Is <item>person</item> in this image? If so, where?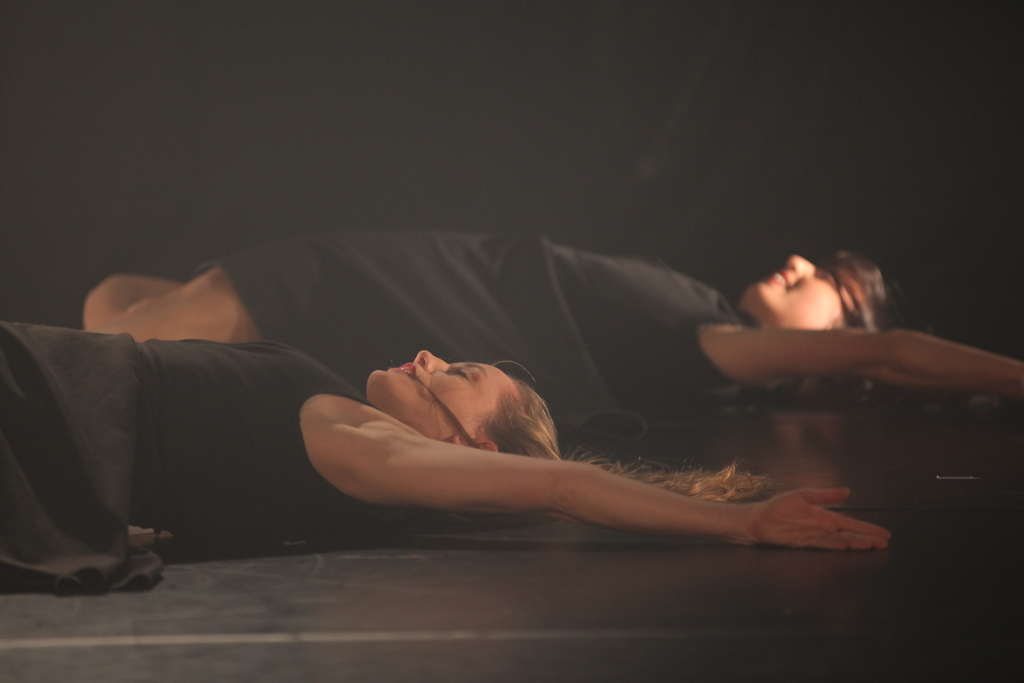
Yes, at BBox(49, 211, 877, 585).
